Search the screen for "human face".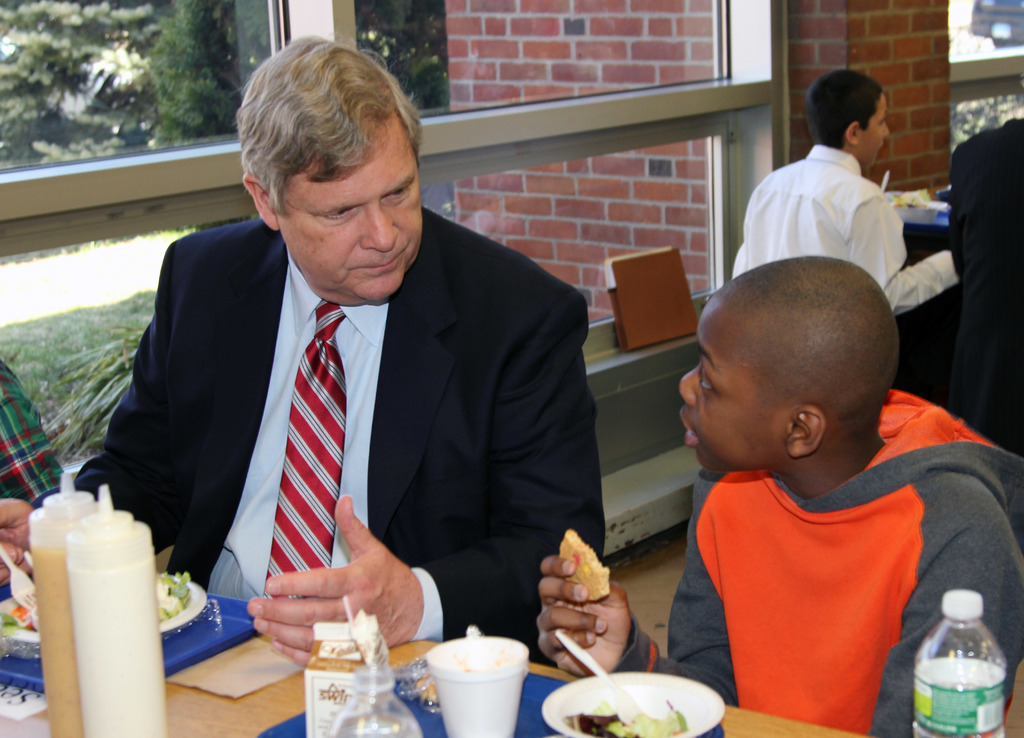
Found at (left=668, top=323, right=765, bottom=461).
